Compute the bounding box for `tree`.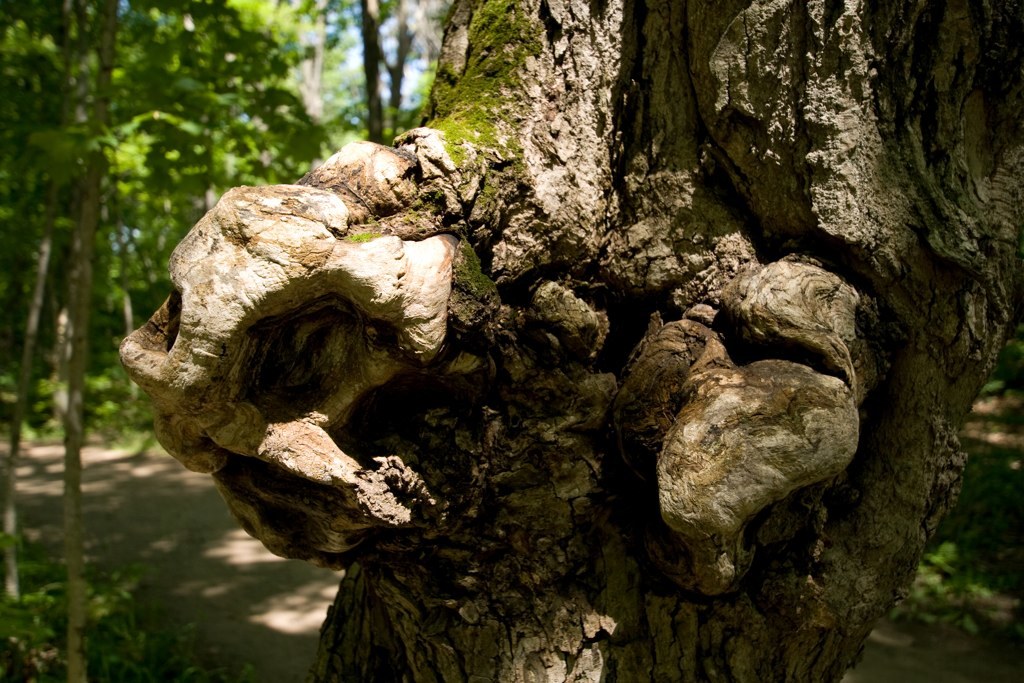
<region>0, 0, 129, 421</region>.
